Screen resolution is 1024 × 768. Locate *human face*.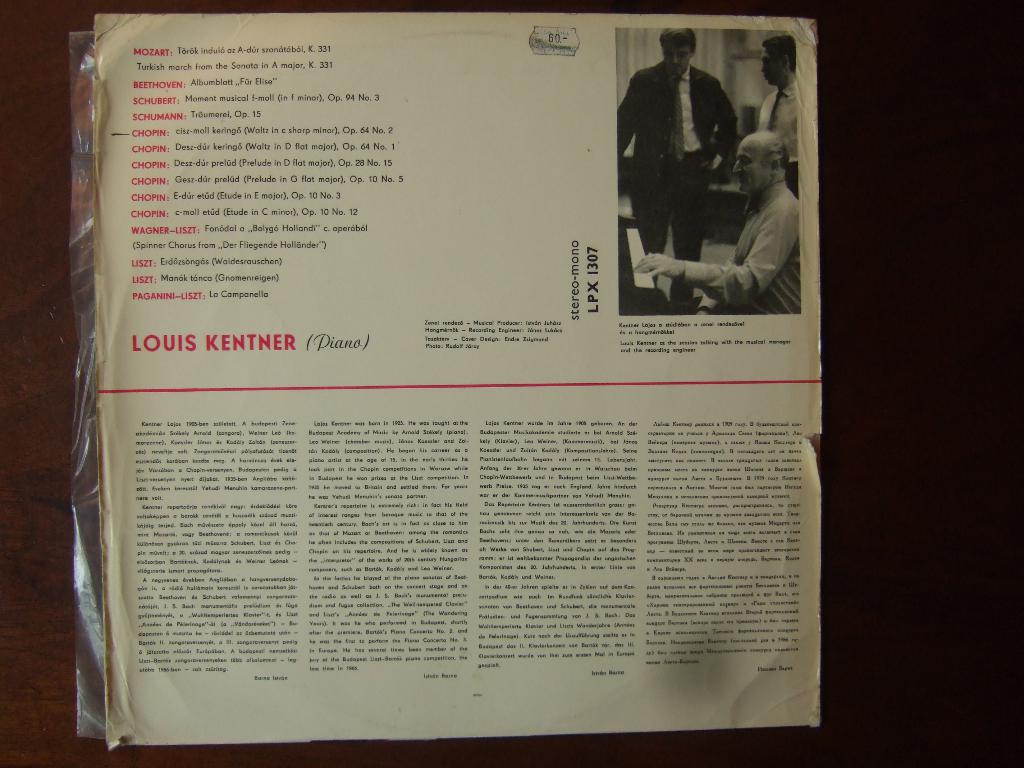
<box>729,131,769,193</box>.
